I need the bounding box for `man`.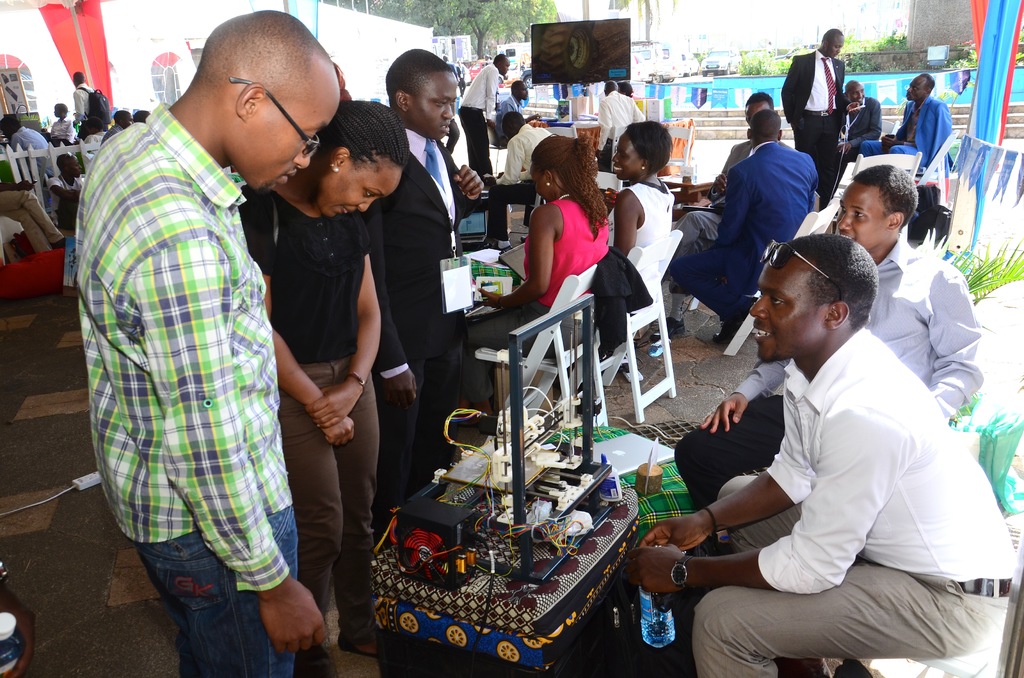
Here it is: rect(40, 156, 90, 221).
